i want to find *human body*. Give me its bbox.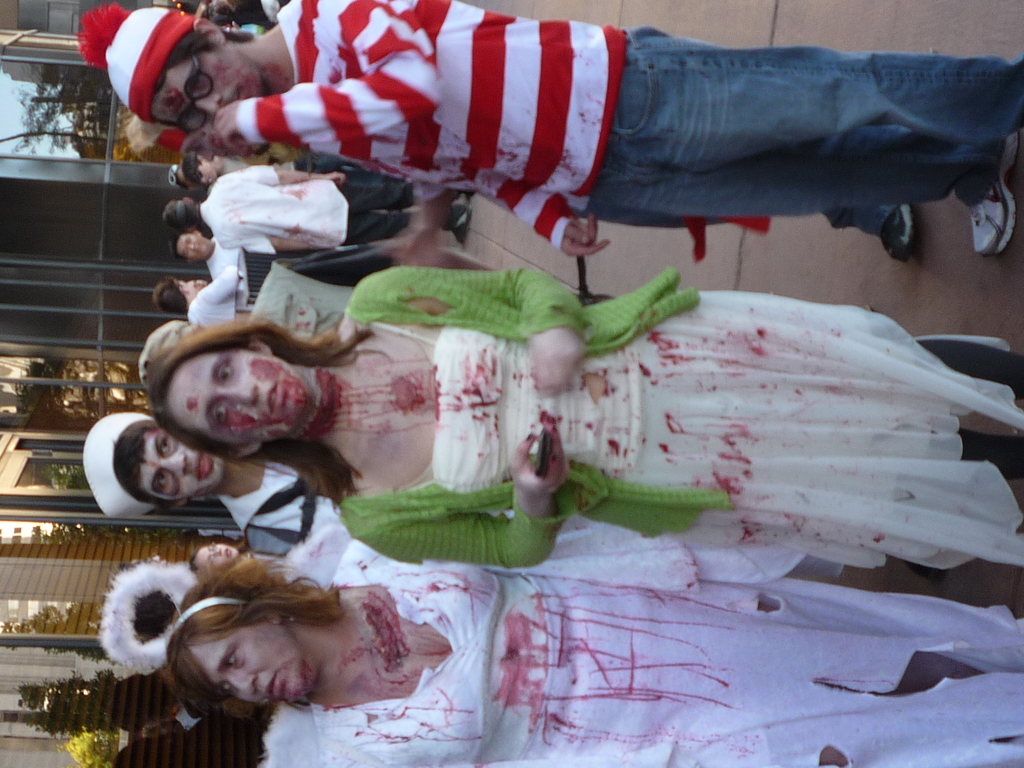
select_region(206, 236, 241, 282).
